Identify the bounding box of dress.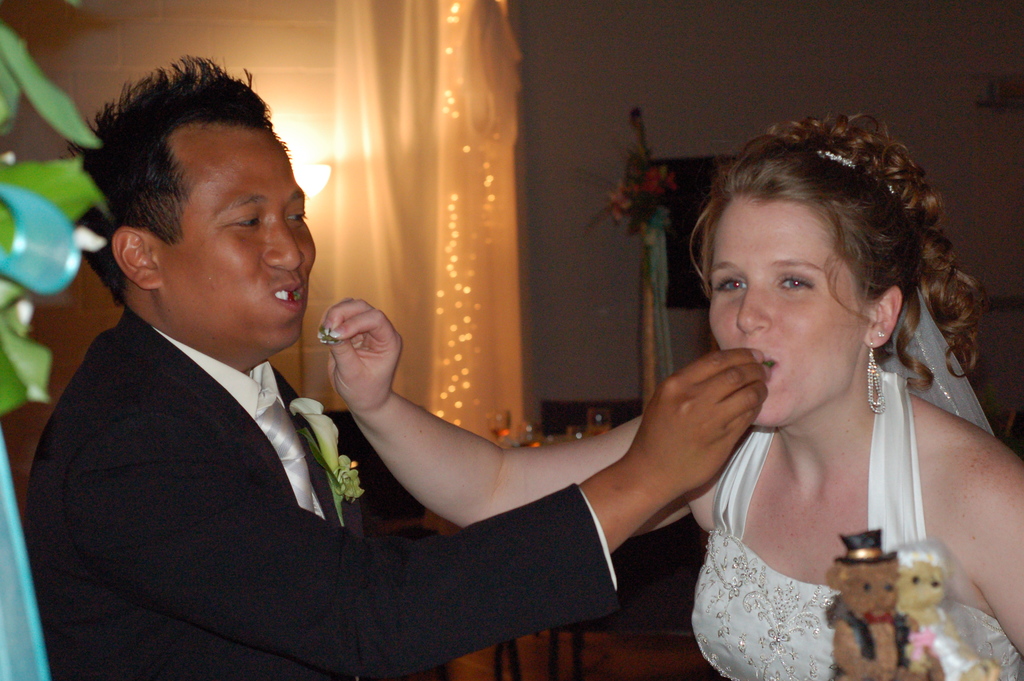
bbox=(582, 182, 1010, 680).
